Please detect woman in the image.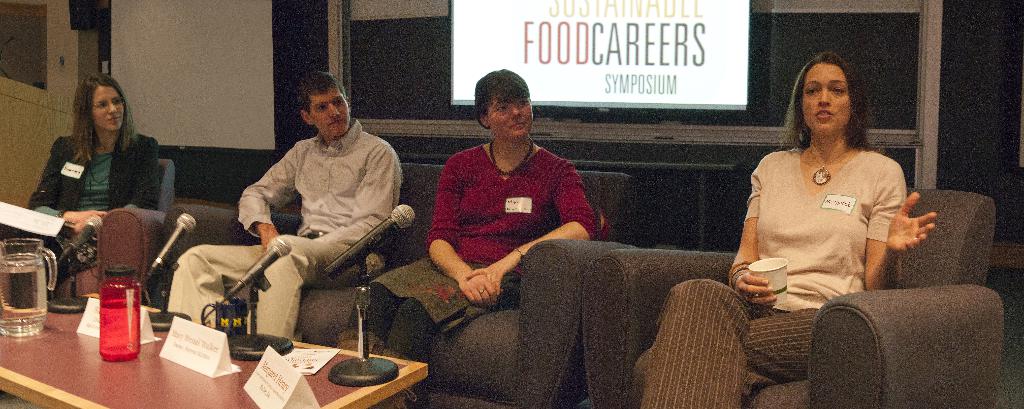
(left=336, top=62, right=613, bottom=408).
